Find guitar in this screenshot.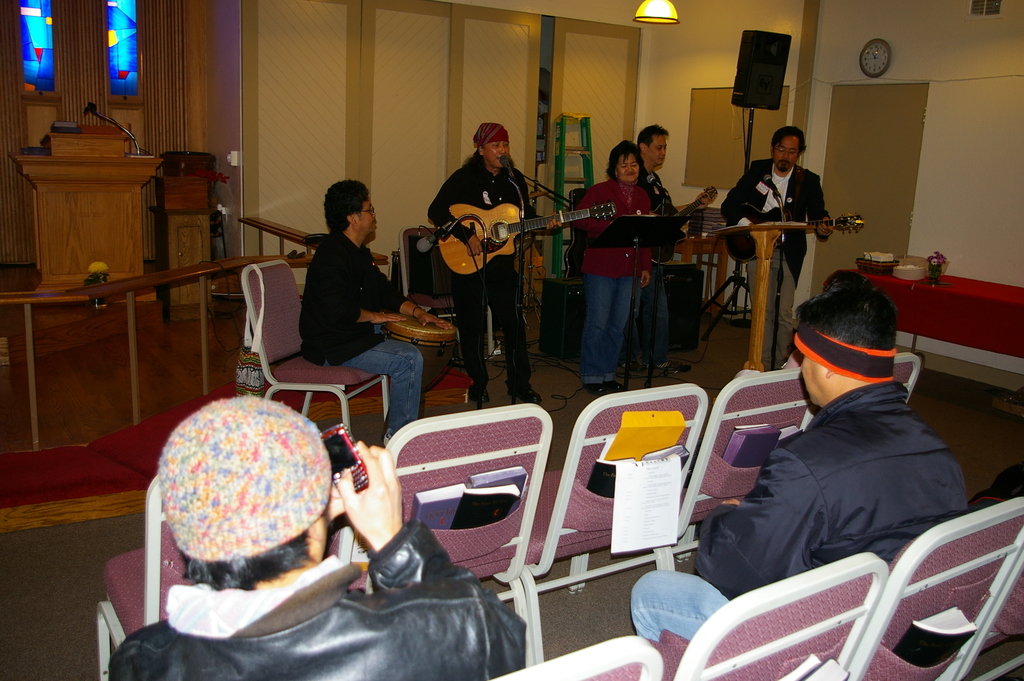
The bounding box for guitar is <box>423,187,637,279</box>.
